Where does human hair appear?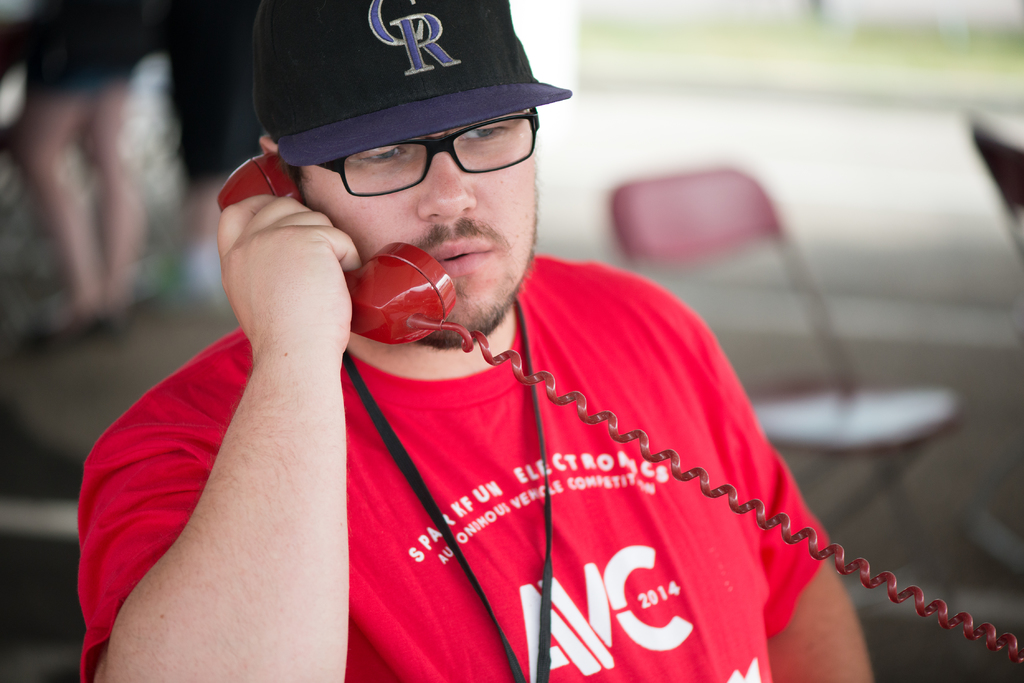
Appears at 274,141,314,186.
